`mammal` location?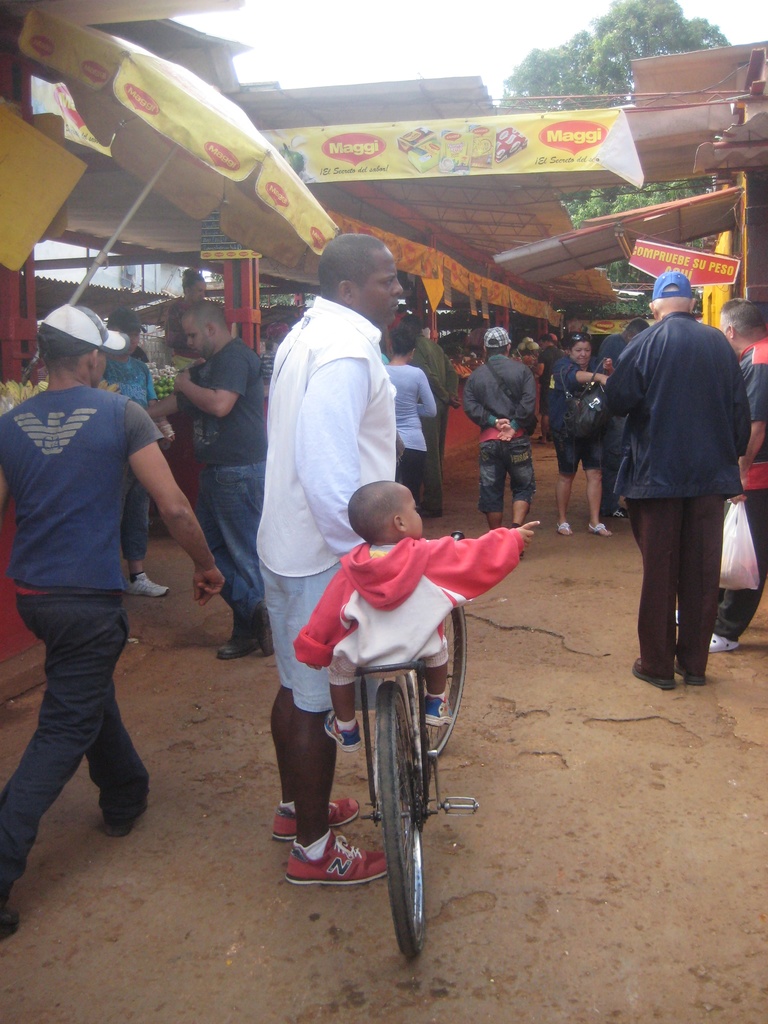
bbox=[0, 307, 182, 854]
